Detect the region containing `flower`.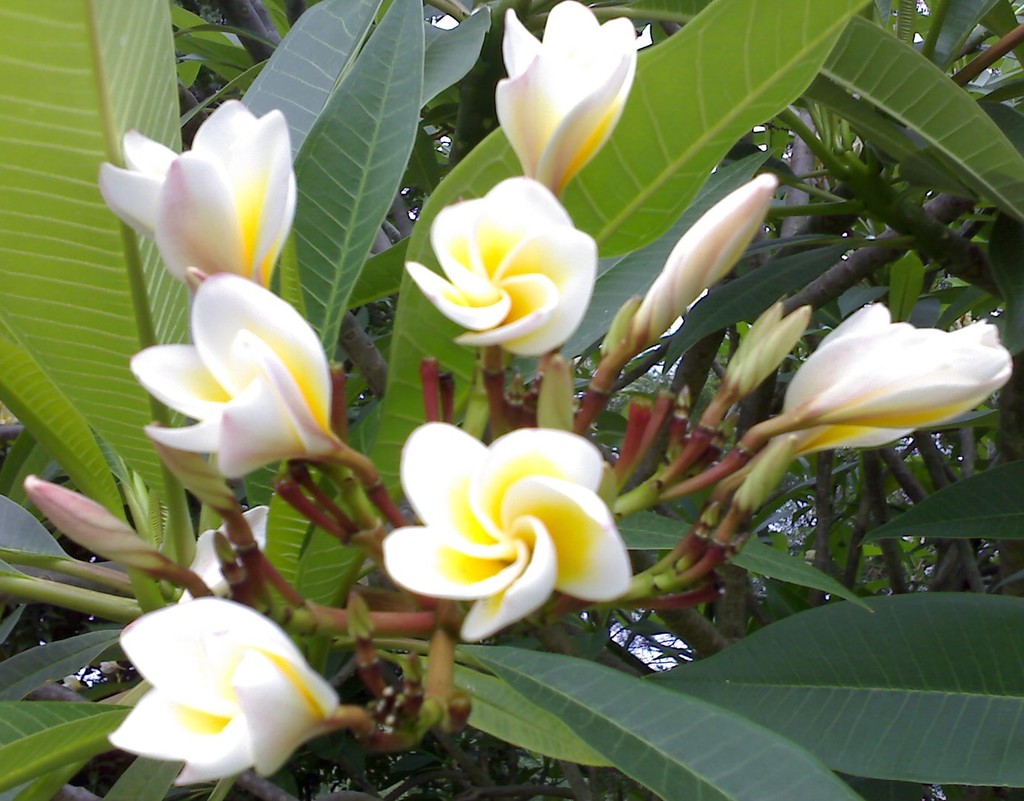
select_region(99, 99, 303, 293).
